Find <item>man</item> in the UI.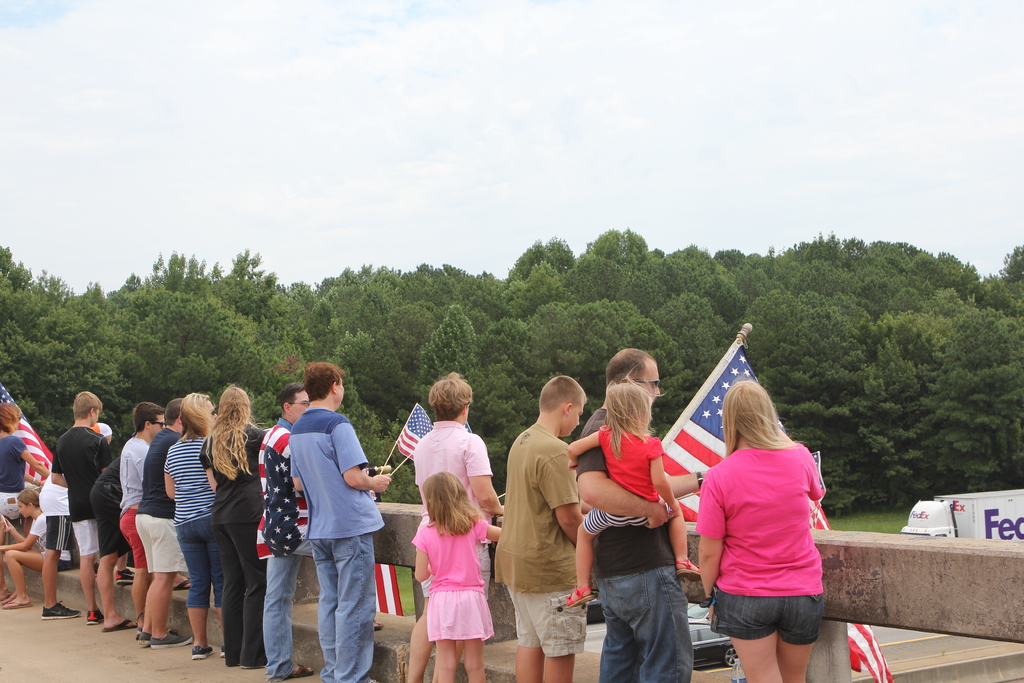
UI element at x1=117 y1=400 x2=164 y2=630.
